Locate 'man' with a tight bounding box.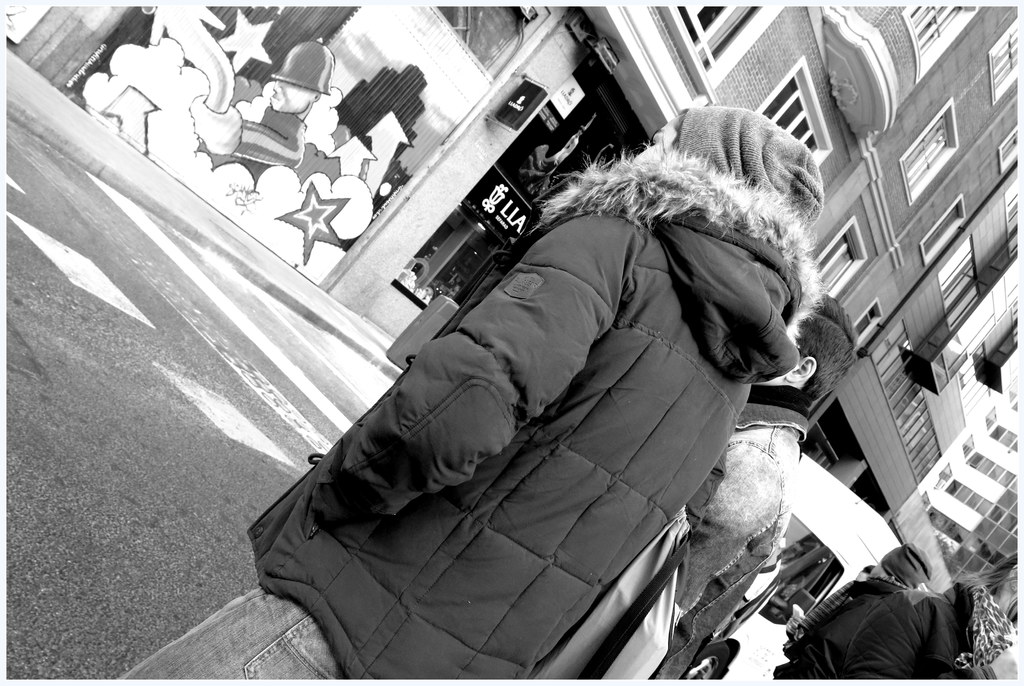
box=[652, 292, 859, 678].
